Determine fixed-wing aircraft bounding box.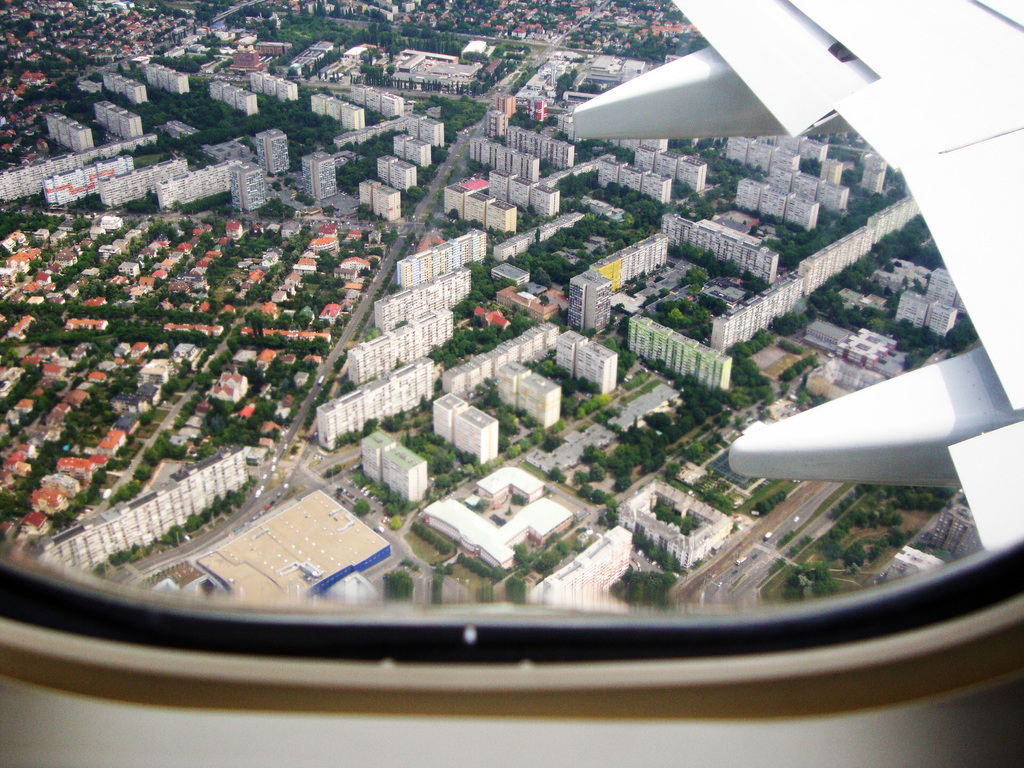
Determined: region(0, 0, 1023, 767).
